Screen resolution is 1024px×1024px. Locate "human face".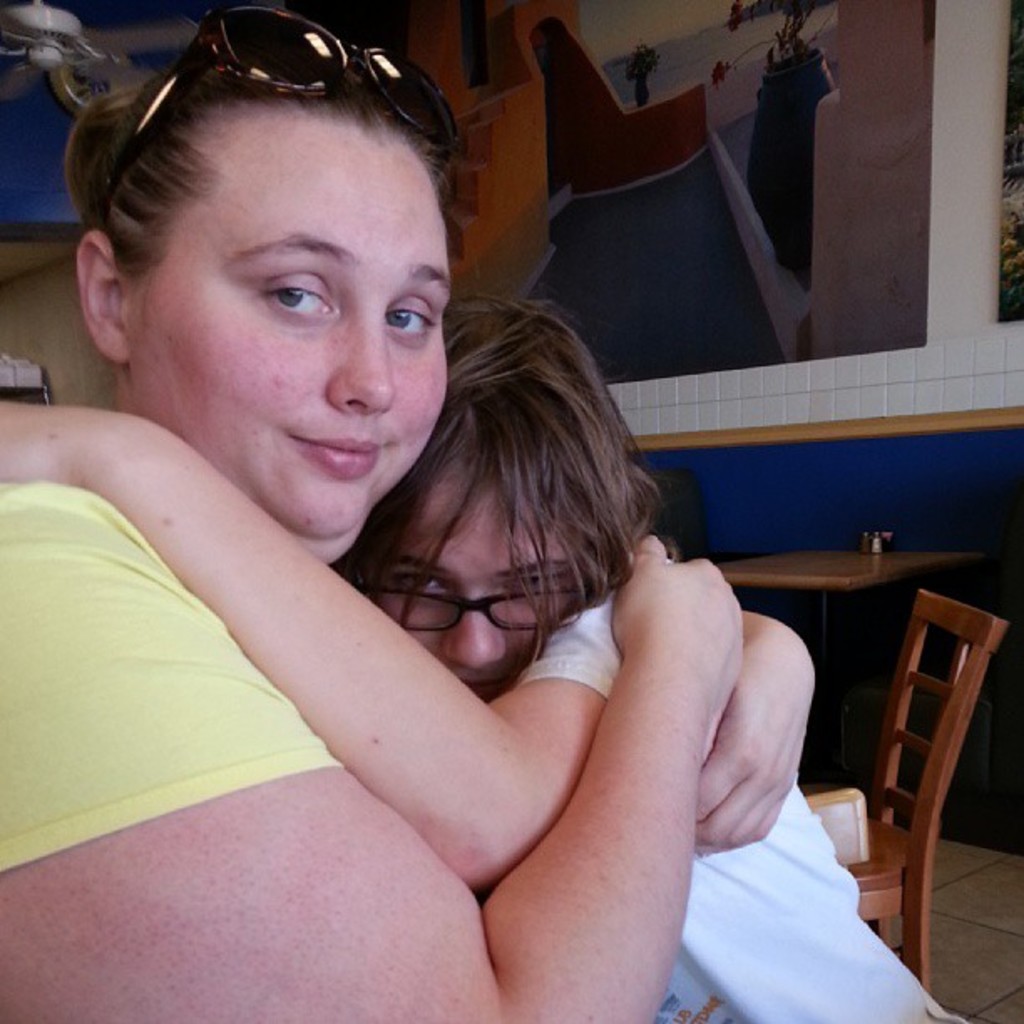
locate(371, 468, 579, 696).
